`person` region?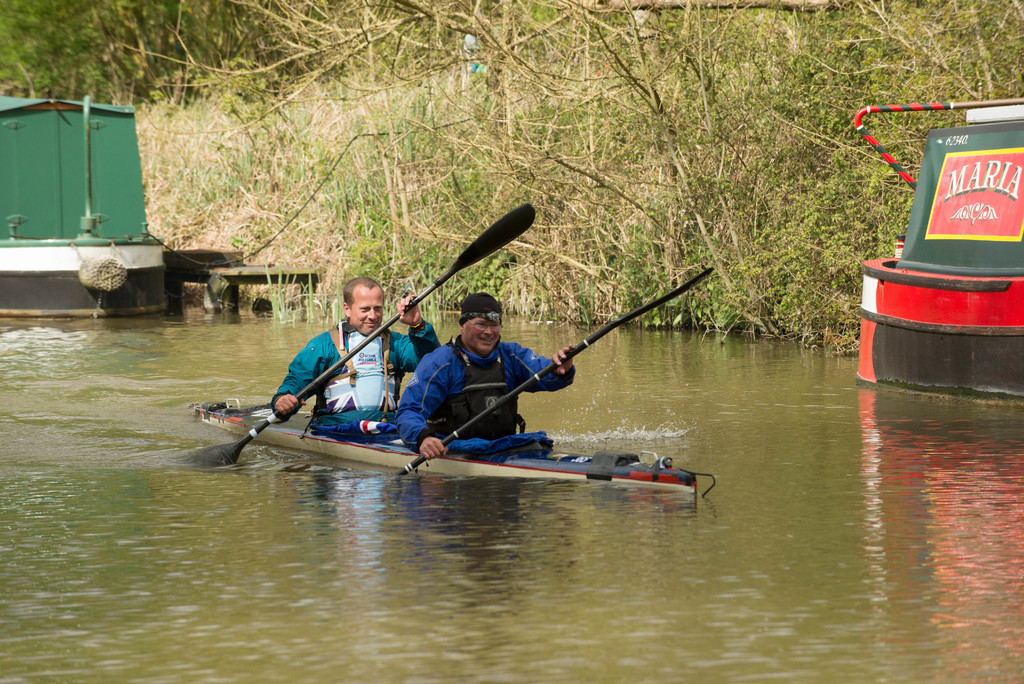
x1=271, y1=275, x2=439, y2=441
